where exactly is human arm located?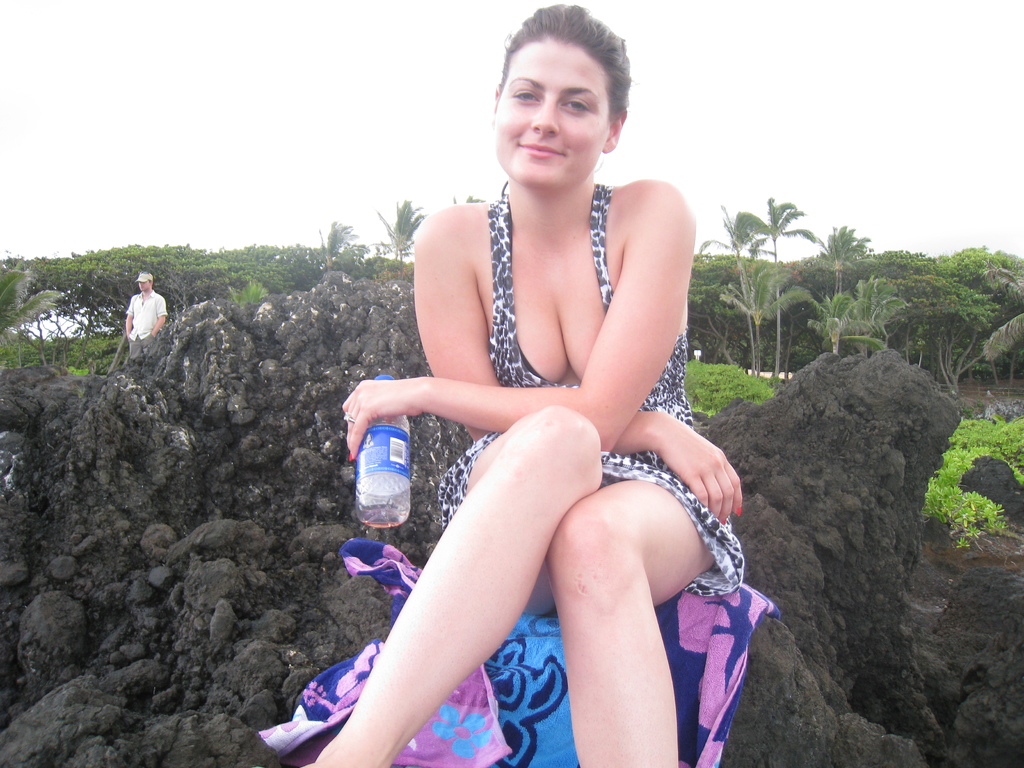
Its bounding box is 127:298:134:338.
